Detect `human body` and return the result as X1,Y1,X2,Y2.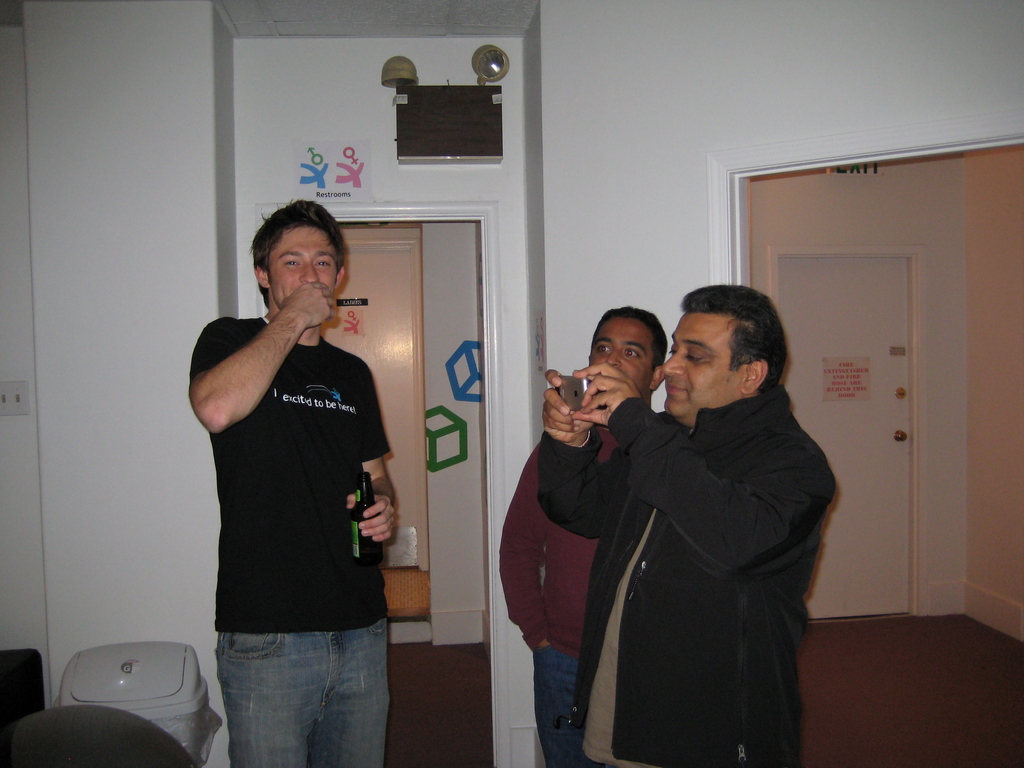
493,307,673,765.
